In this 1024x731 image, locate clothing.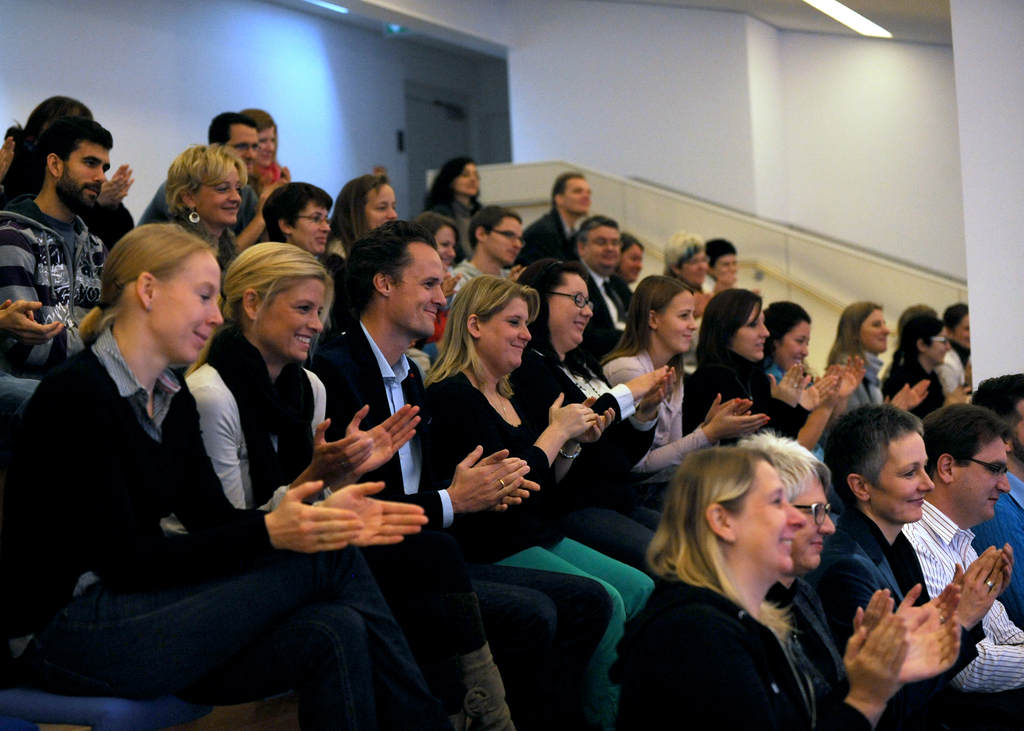
Bounding box: [left=136, top=171, right=263, bottom=240].
